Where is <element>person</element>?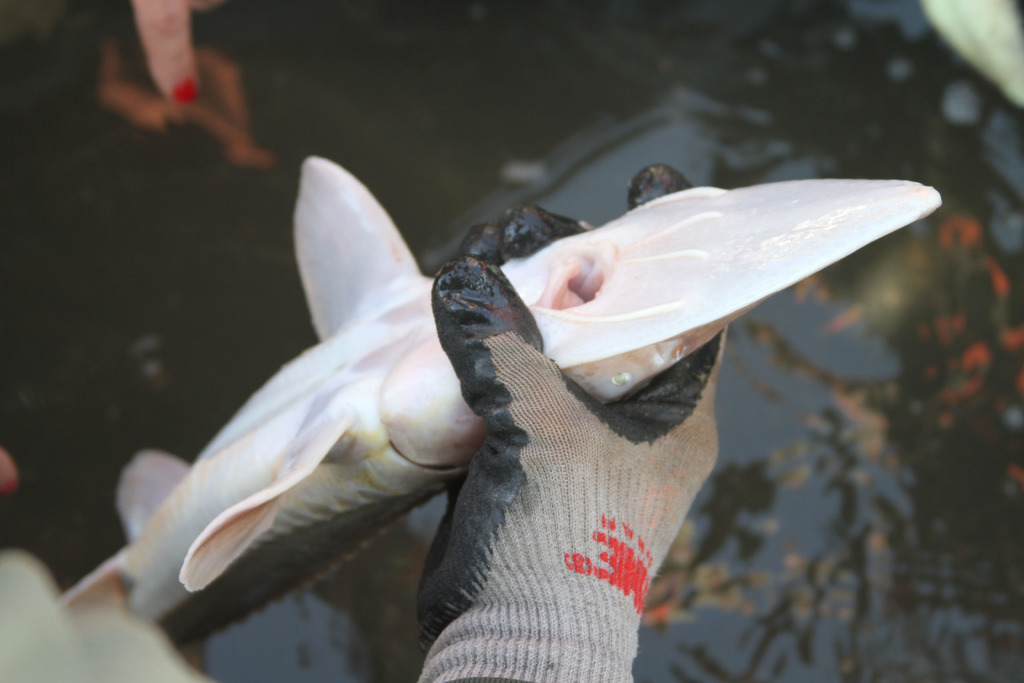
bbox(0, 164, 728, 682).
